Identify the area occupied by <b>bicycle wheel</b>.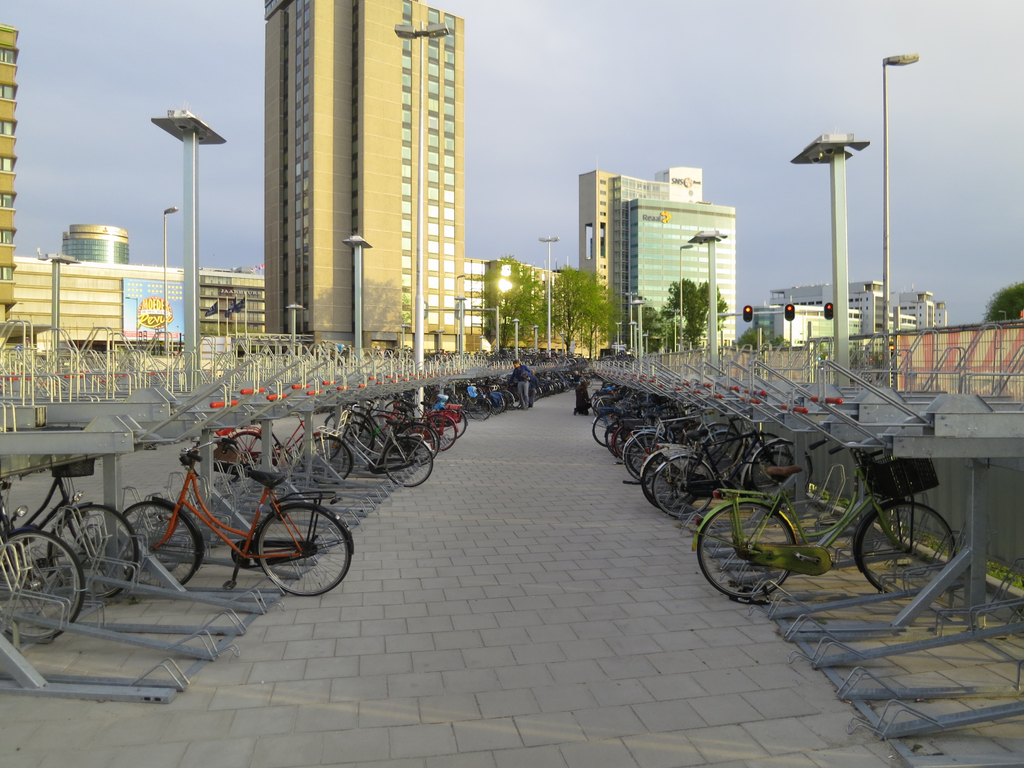
Area: [0,527,84,641].
